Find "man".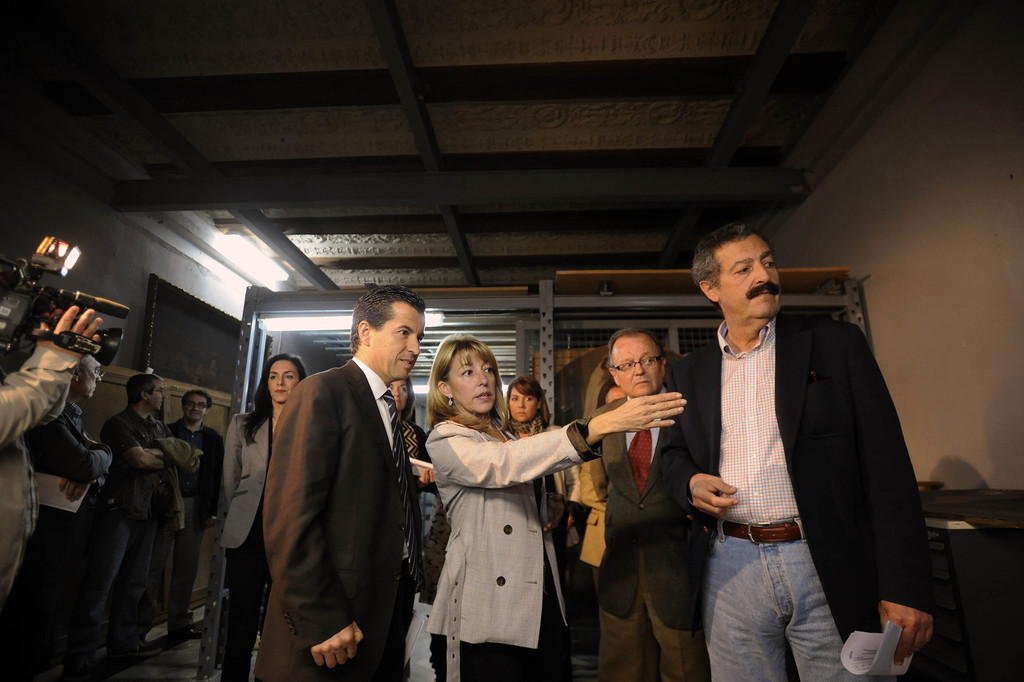
region(589, 324, 709, 681).
